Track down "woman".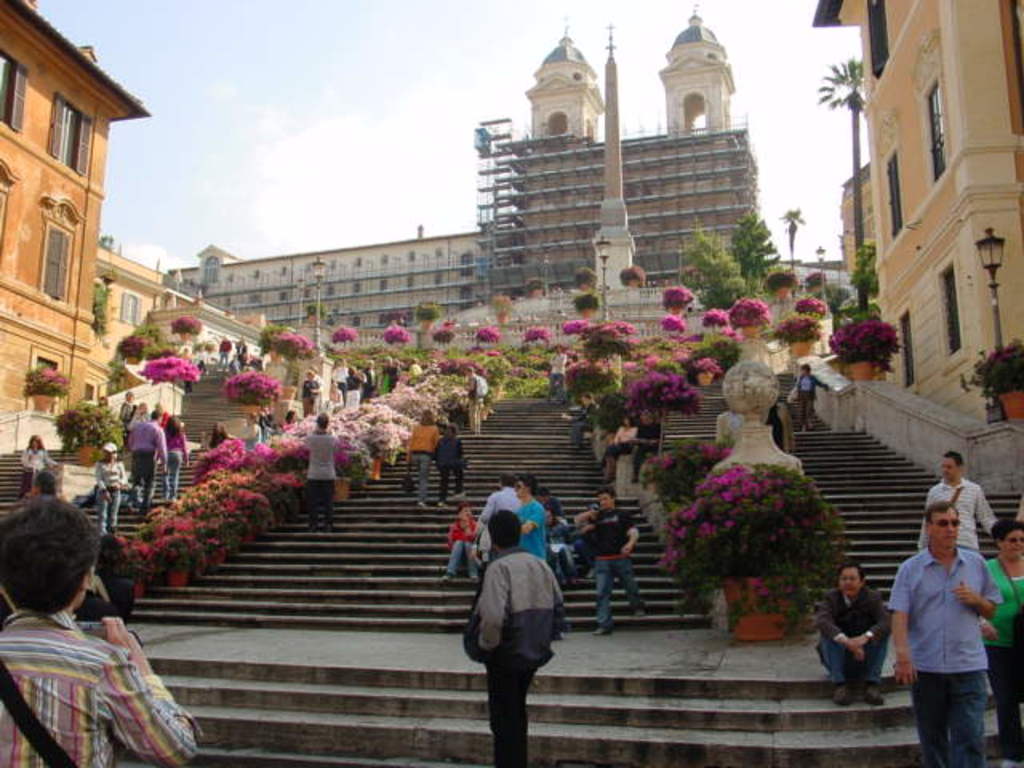
Tracked to <region>237, 416, 262, 448</region>.
